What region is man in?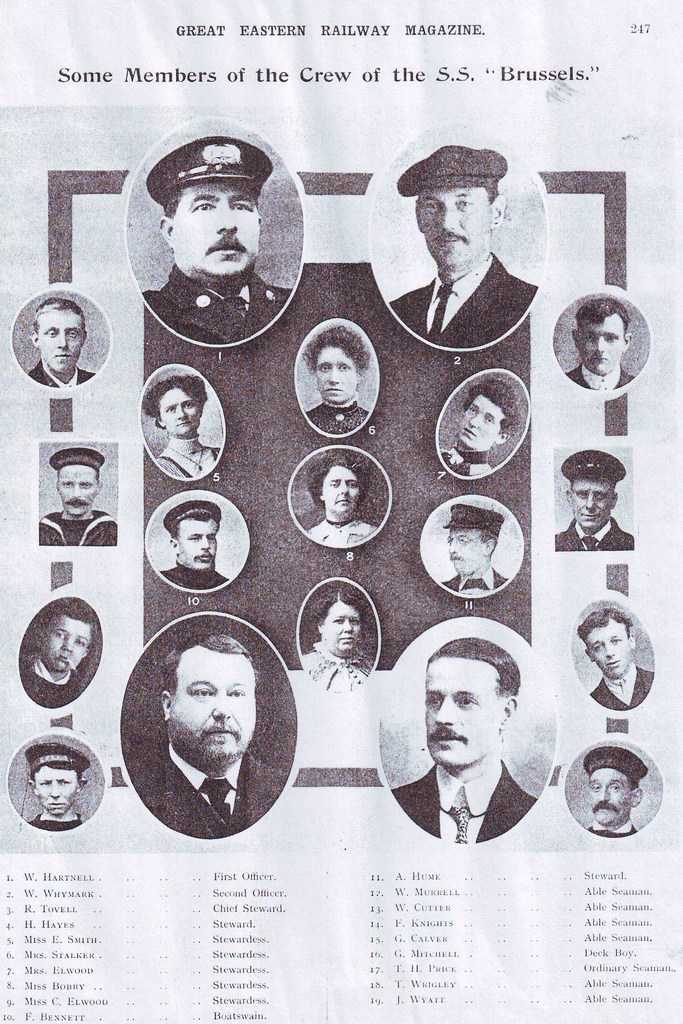
box(371, 152, 561, 355).
